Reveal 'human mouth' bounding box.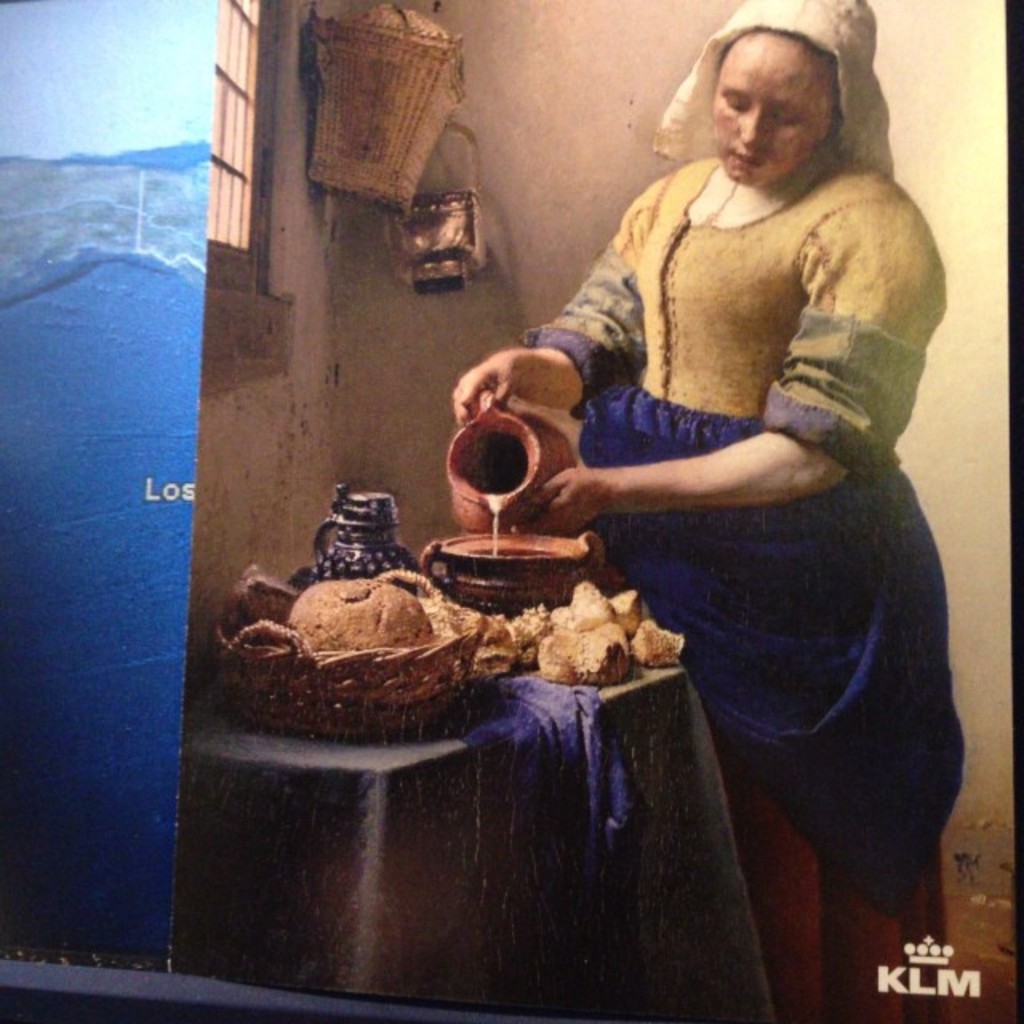
Revealed: <box>720,147,757,179</box>.
